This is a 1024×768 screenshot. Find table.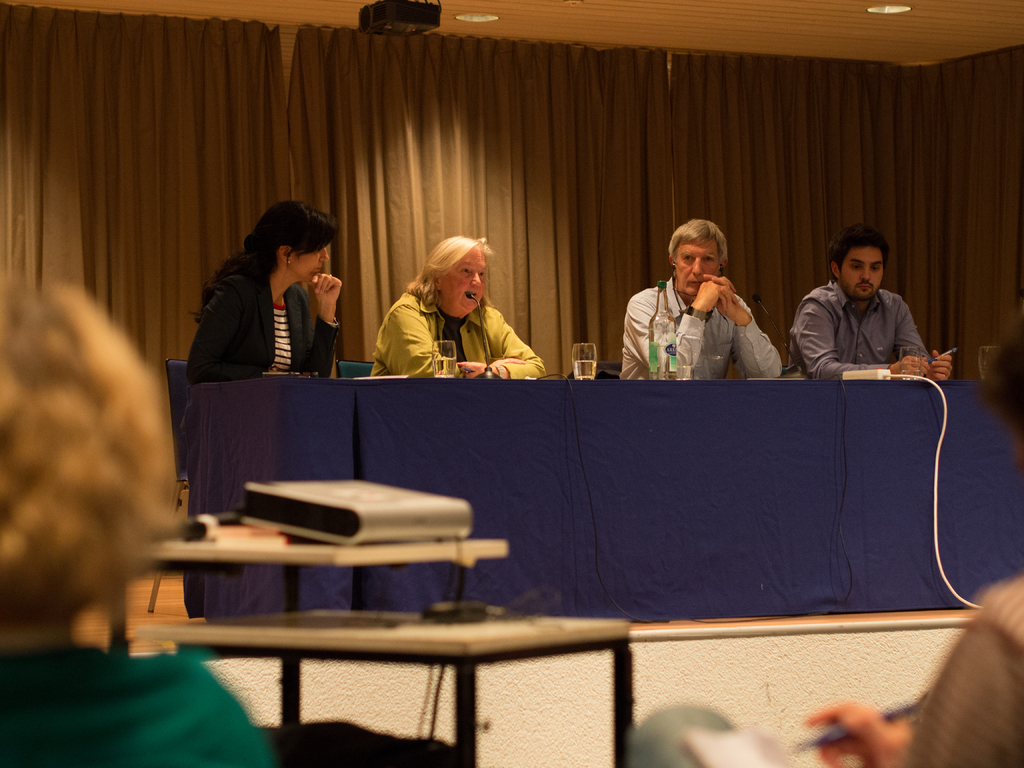
Bounding box: select_region(184, 373, 1021, 643).
